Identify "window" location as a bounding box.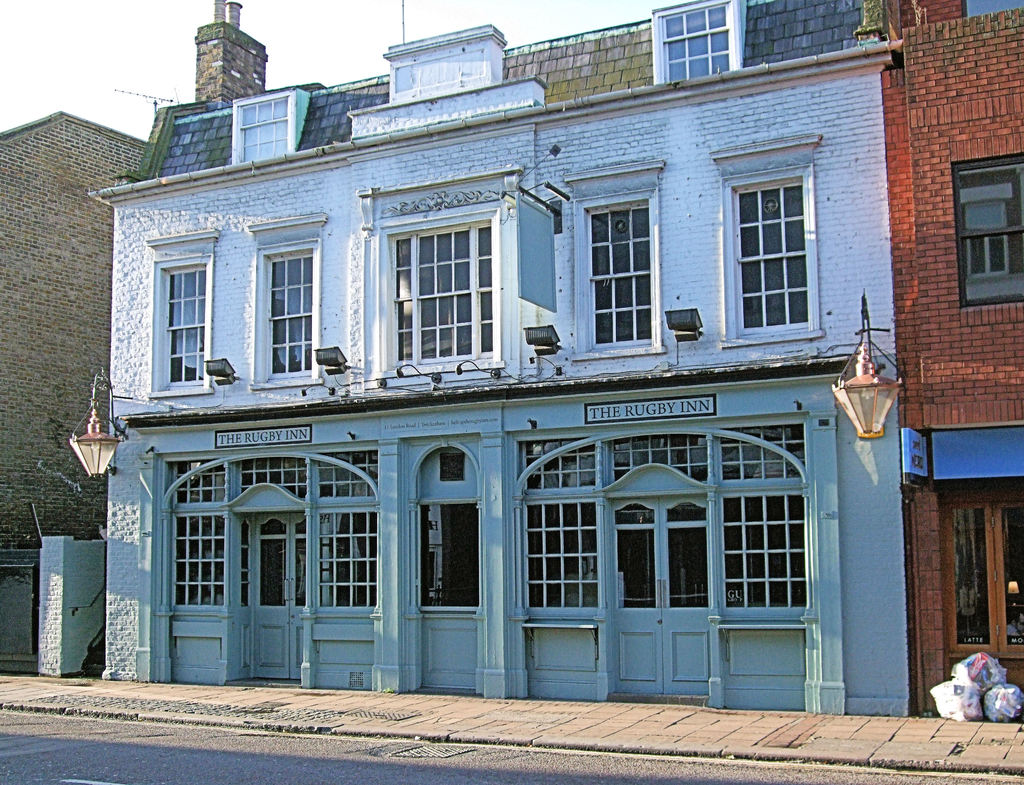
l=234, t=90, r=301, b=170.
